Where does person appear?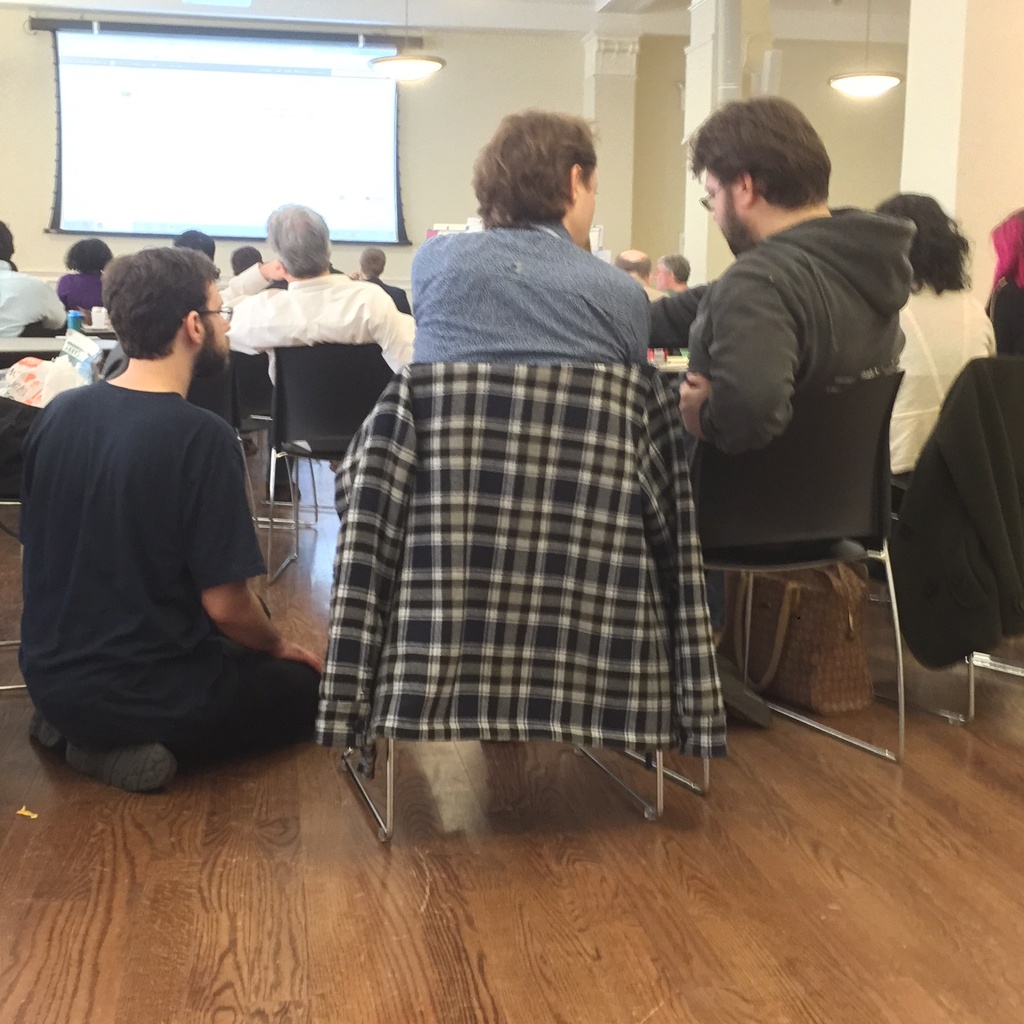
Appears at (left=57, top=235, right=111, bottom=312).
